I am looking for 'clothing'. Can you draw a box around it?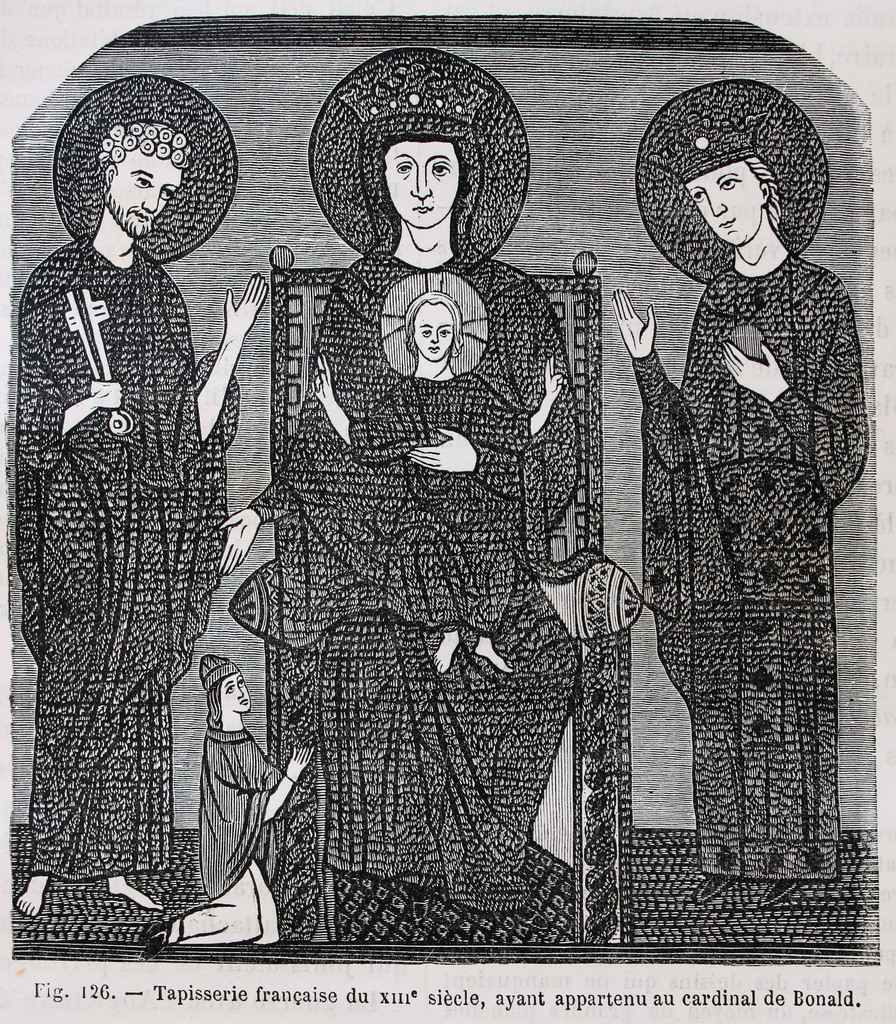
Sure, the bounding box is 623, 99, 871, 866.
